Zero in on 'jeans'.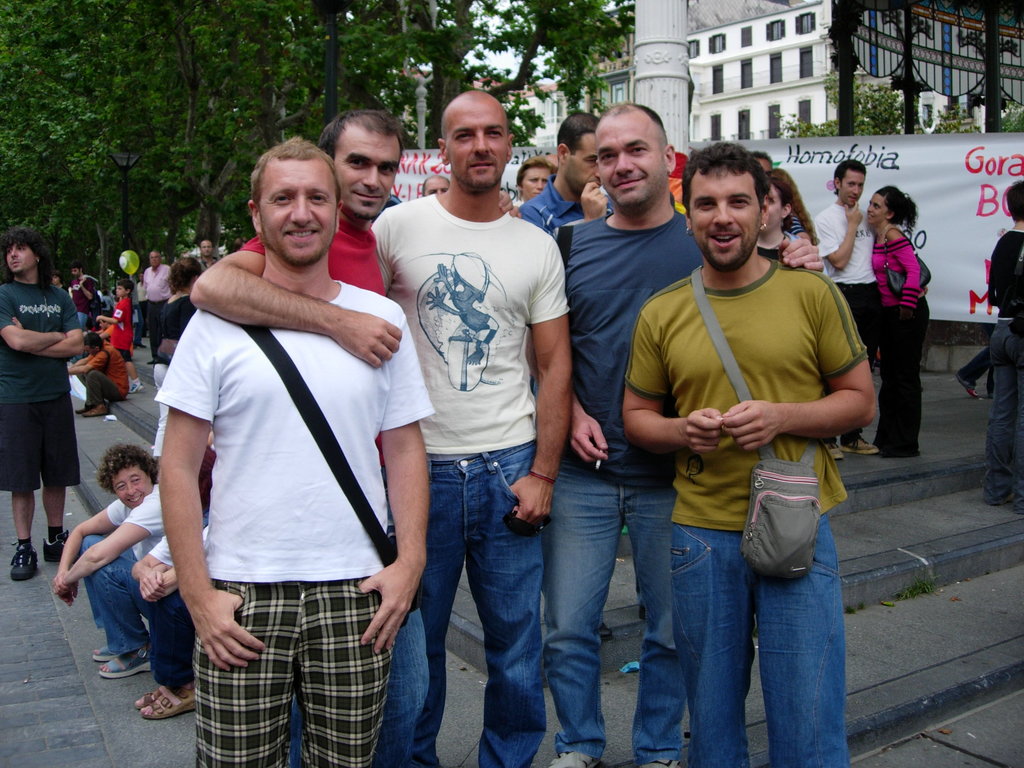
Zeroed in: [x1=77, y1=369, x2=122, y2=405].
